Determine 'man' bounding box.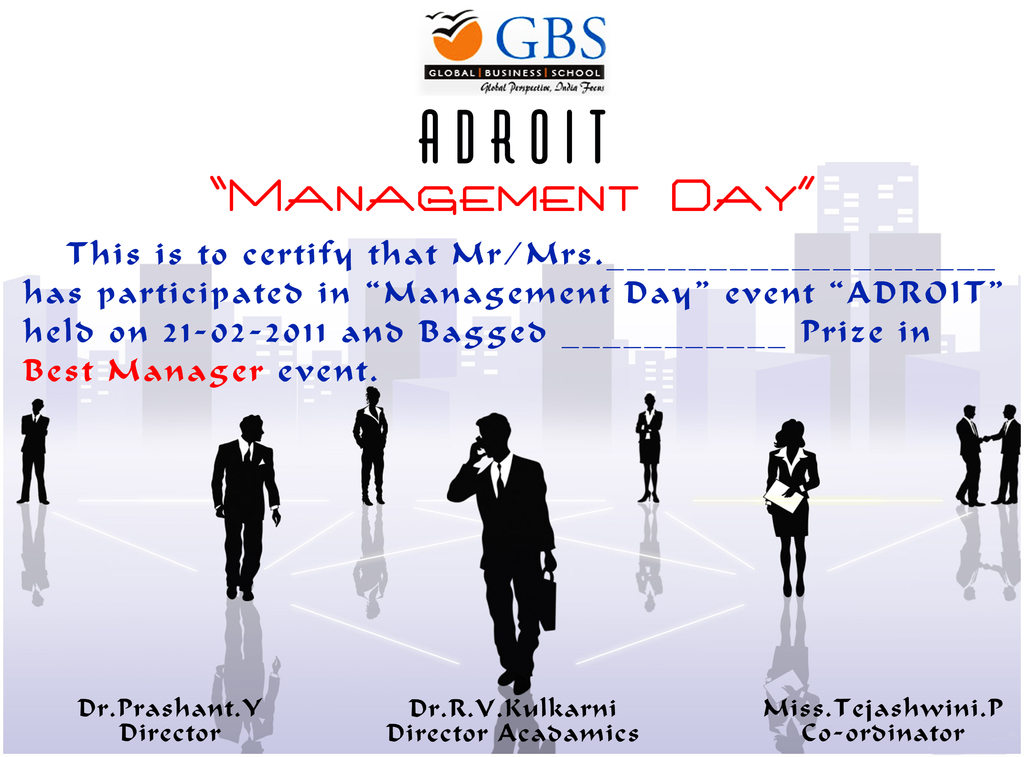
Determined: 17/400/48/505.
